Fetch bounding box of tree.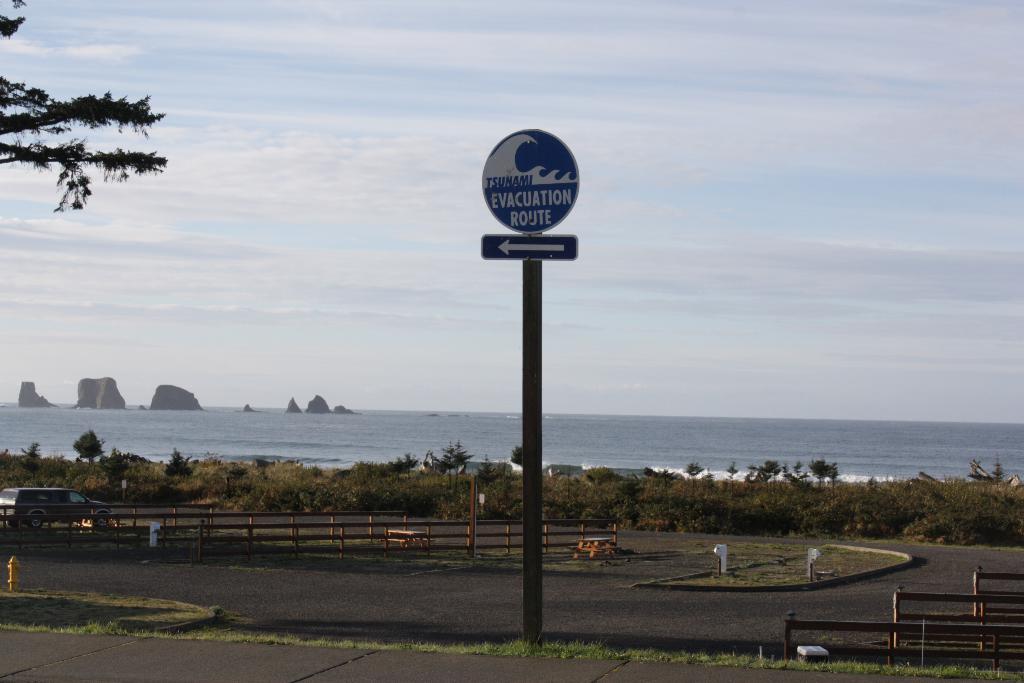
Bbox: left=415, top=436, right=474, bottom=475.
